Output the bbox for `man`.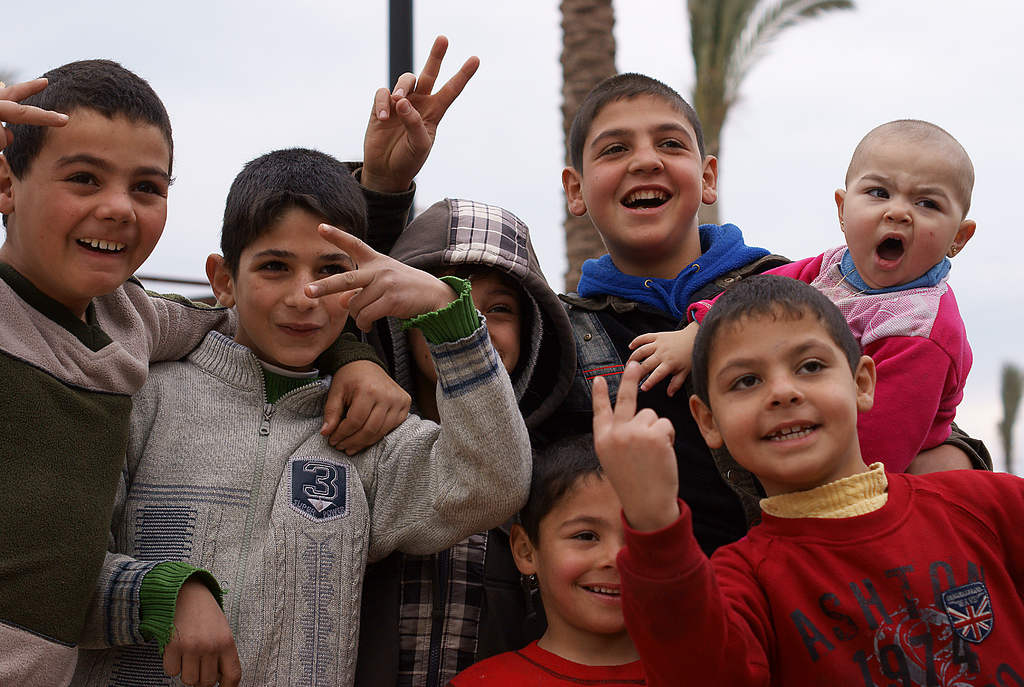
(91,133,468,676).
